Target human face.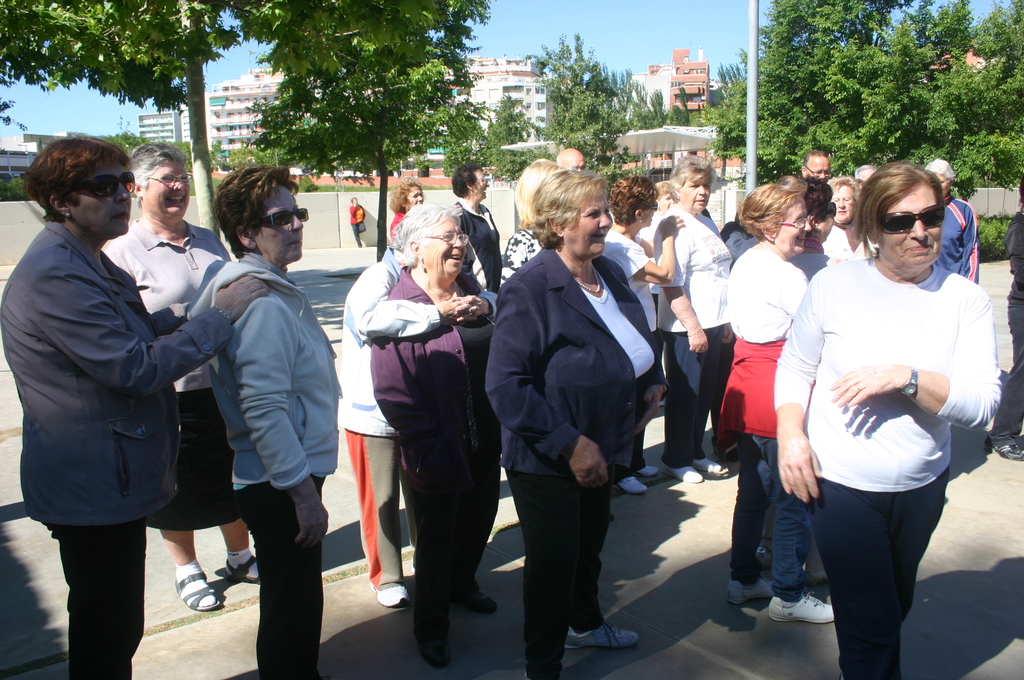
Target region: locate(474, 170, 488, 198).
